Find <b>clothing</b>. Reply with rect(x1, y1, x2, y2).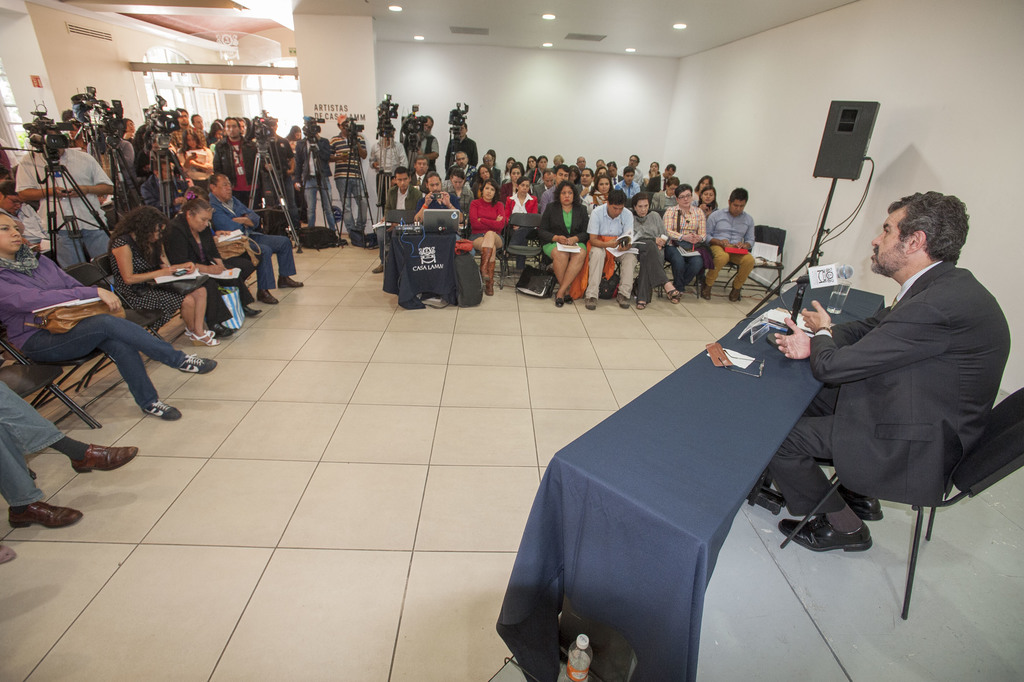
rect(0, 385, 66, 509).
